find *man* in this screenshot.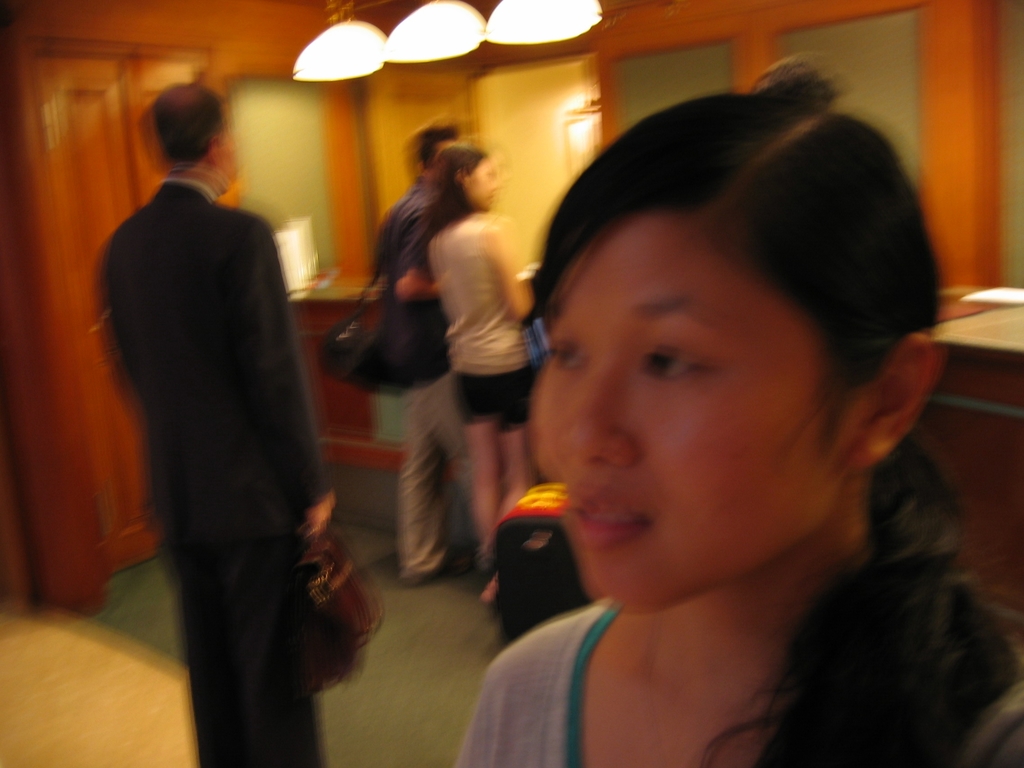
The bounding box for *man* is box(85, 90, 364, 733).
